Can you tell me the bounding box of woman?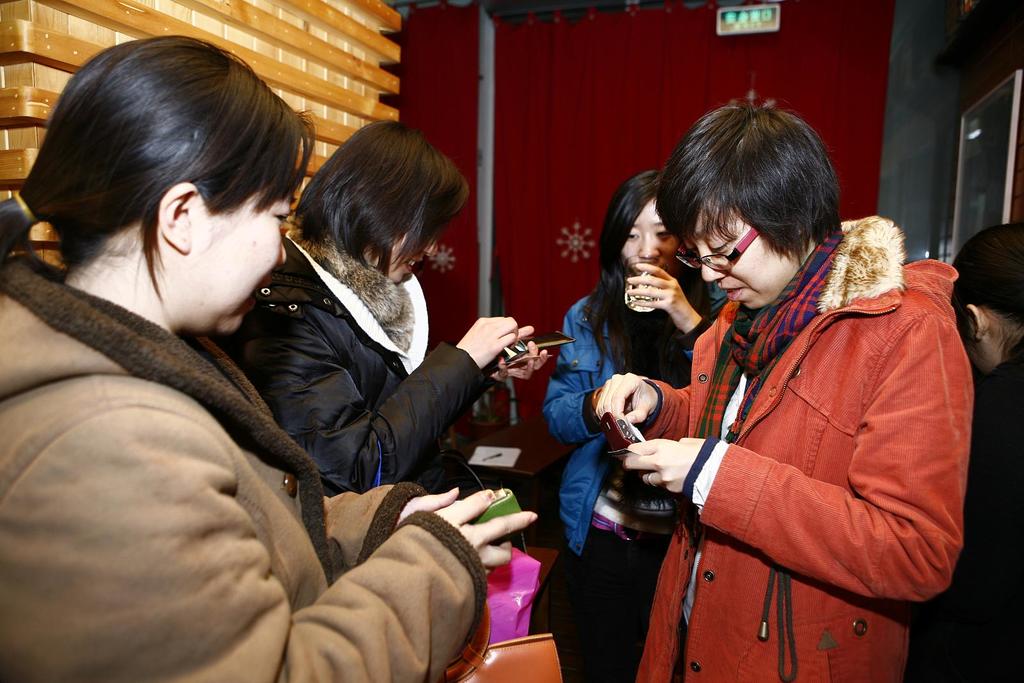
BBox(220, 114, 551, 499).
